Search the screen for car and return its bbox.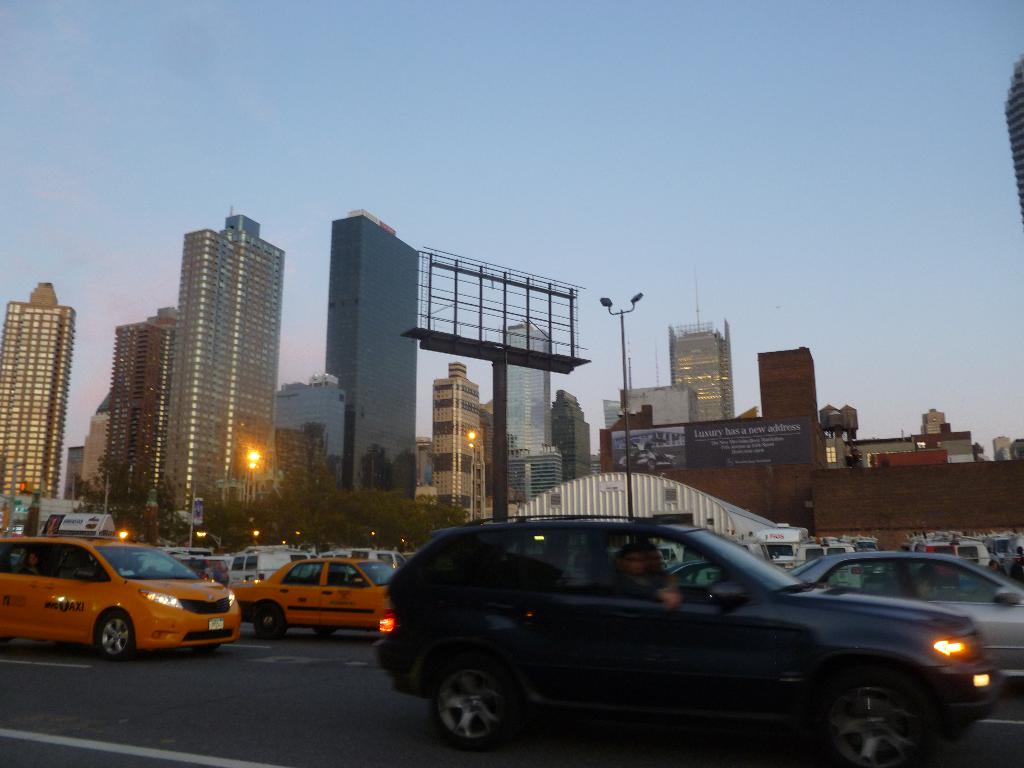
Found: (790, 548, 1023, 677).
